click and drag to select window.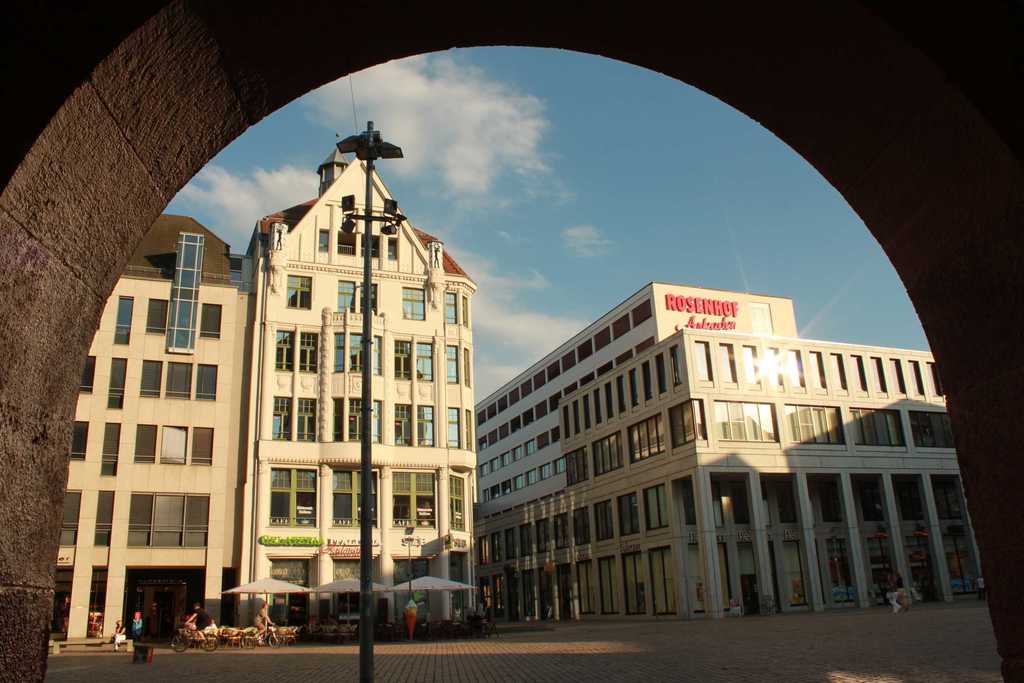
Selection: 331,335,381,373.
